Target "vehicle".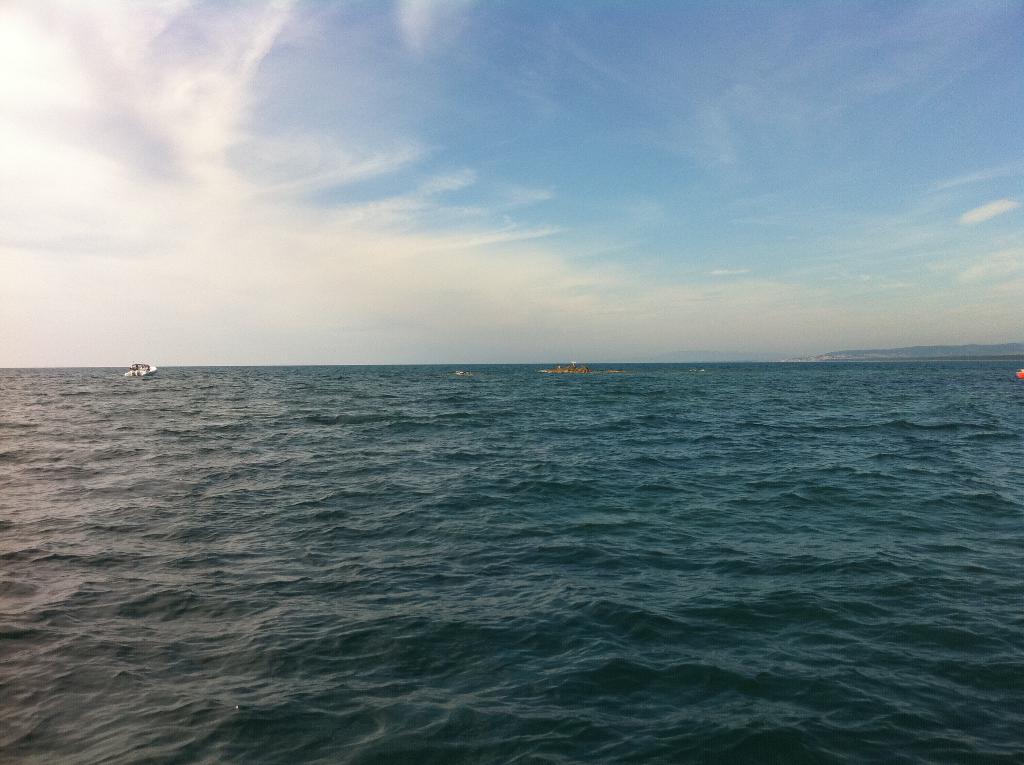
Target region: (120,362,157,377).
